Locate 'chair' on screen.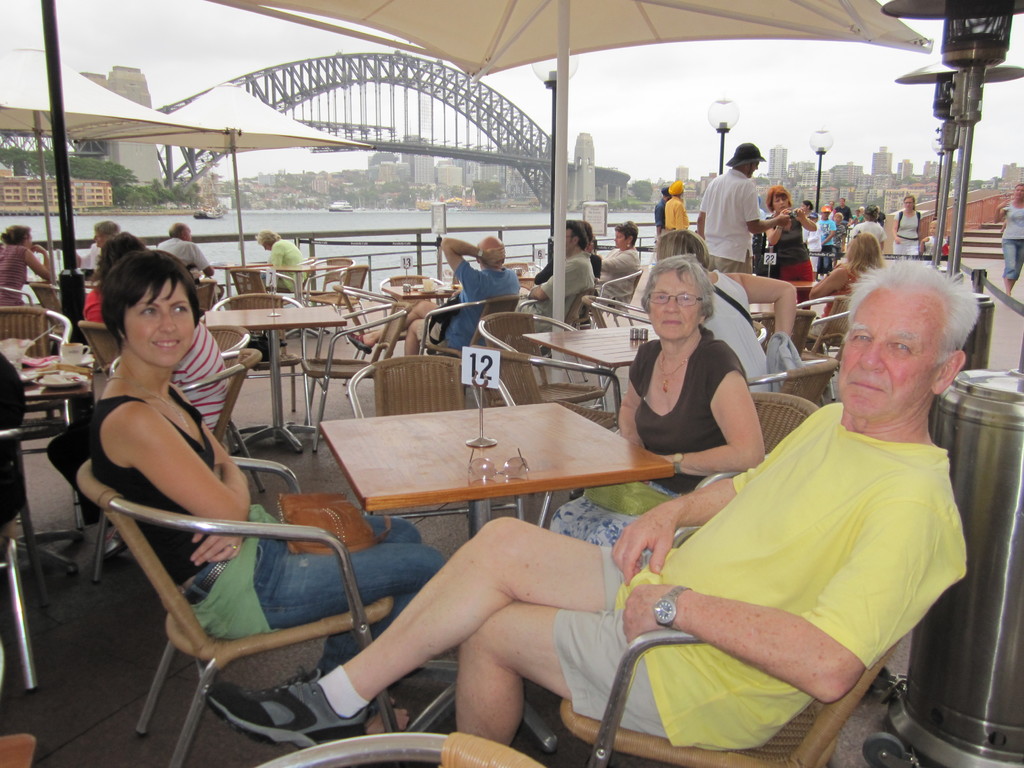
On screen at box=[415, 288, 527, 386].
